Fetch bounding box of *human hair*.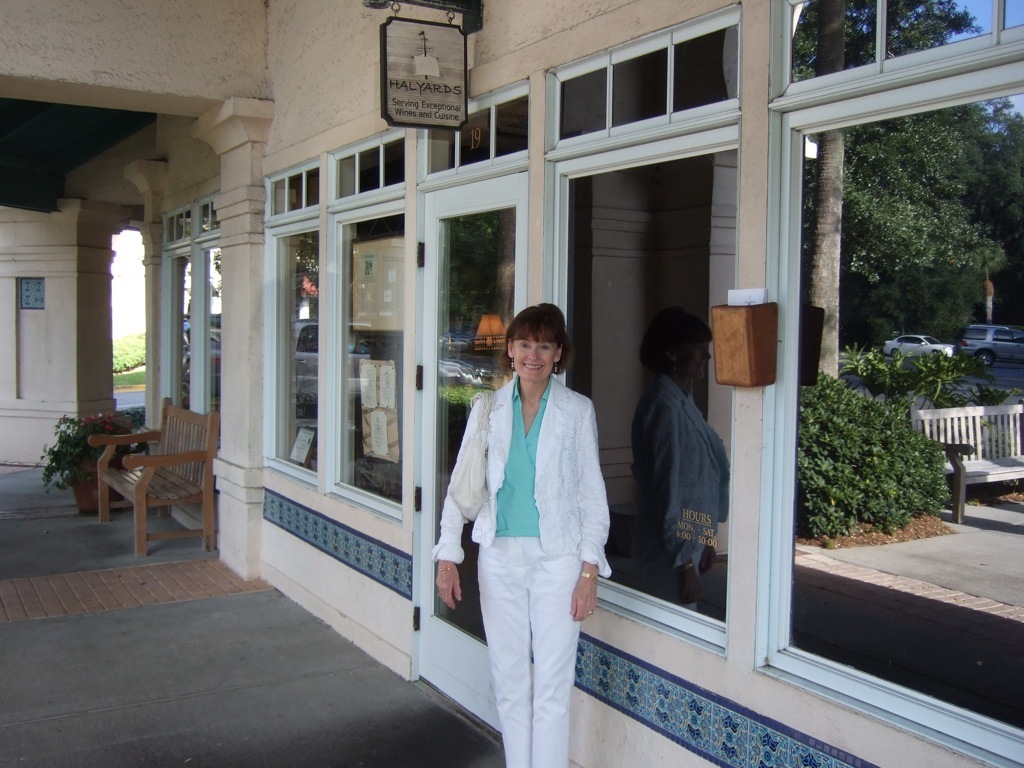
Bbox: pyautogui.locateOnScreen(498, 299, 579, 376).
